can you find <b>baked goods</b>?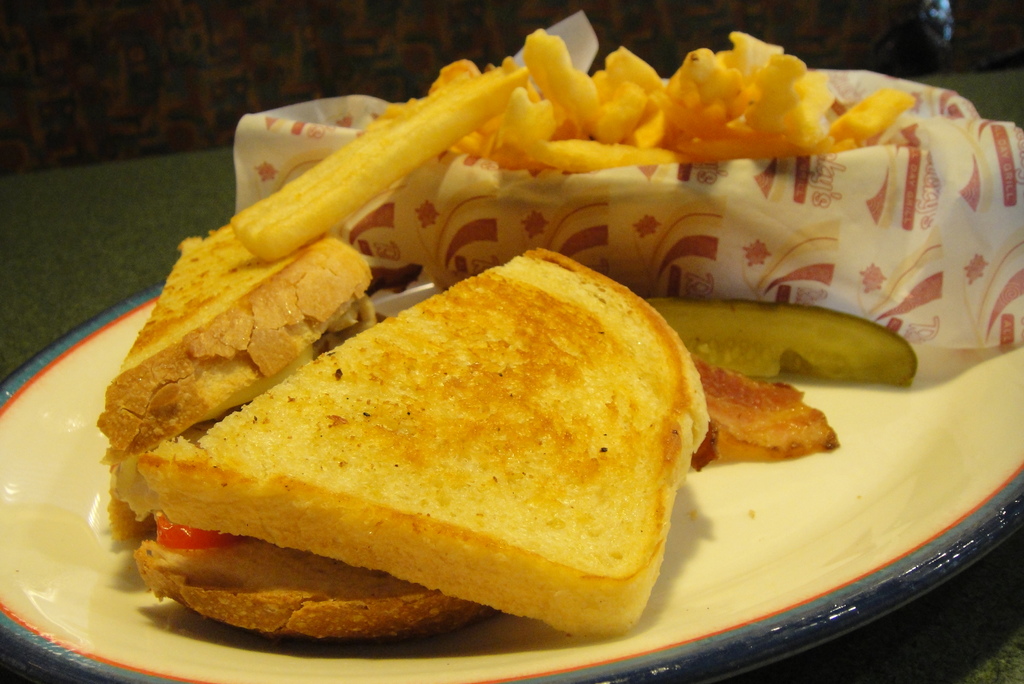
Yes, bounding box: {"left": 687, "top": 352, "right": 838, "bottom": 456}.
